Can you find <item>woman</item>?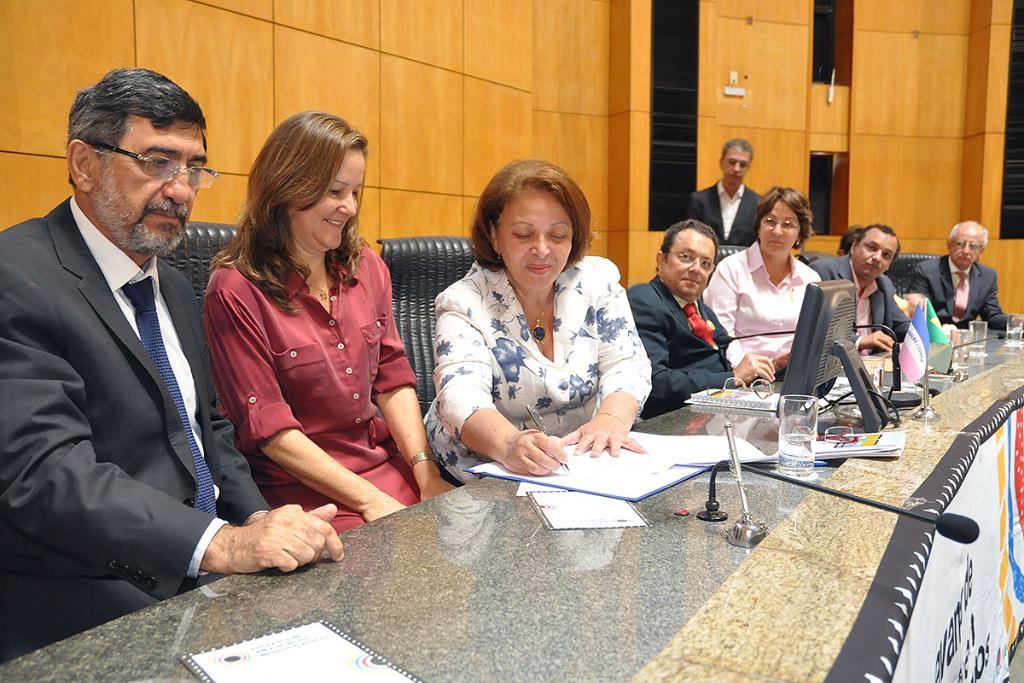
Yes, bounding box: [x1=724, y1=178, x2=847, y2=409].
